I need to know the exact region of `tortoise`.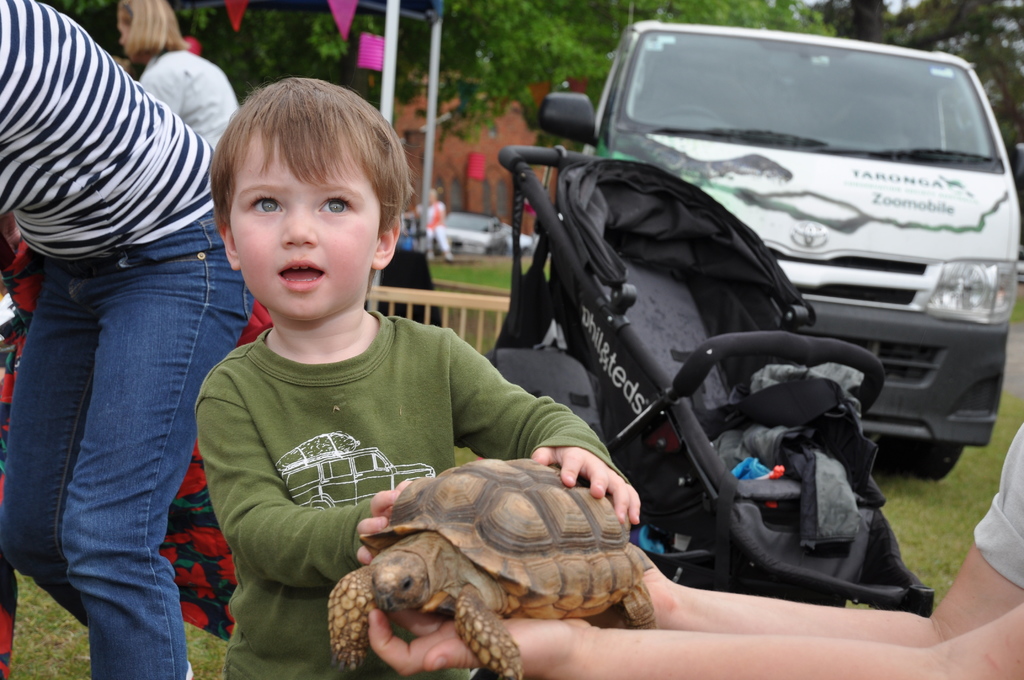
Region: bbox=[325, 449, 657, 679].
